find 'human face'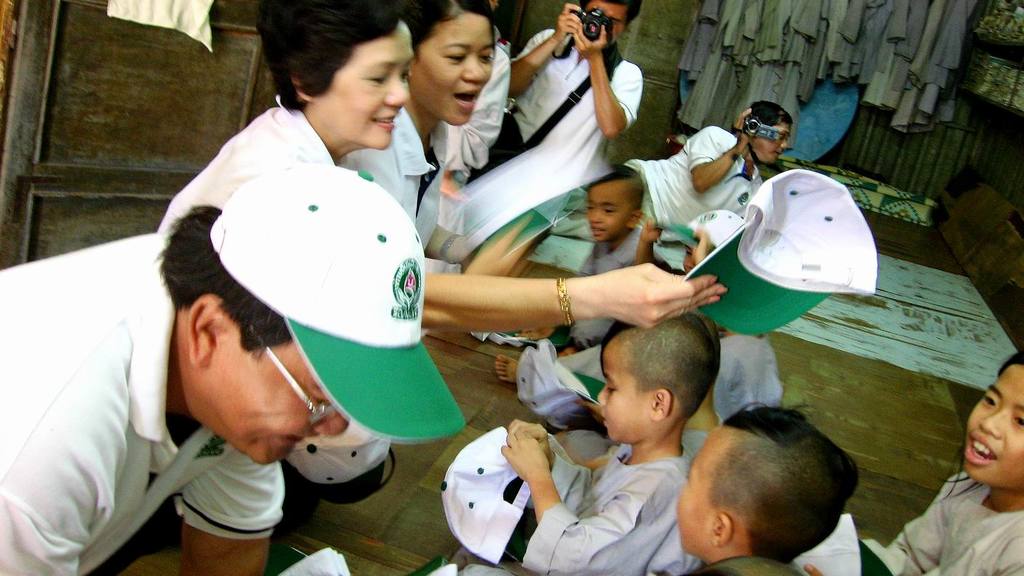
<box>594,340,651,445</box>
